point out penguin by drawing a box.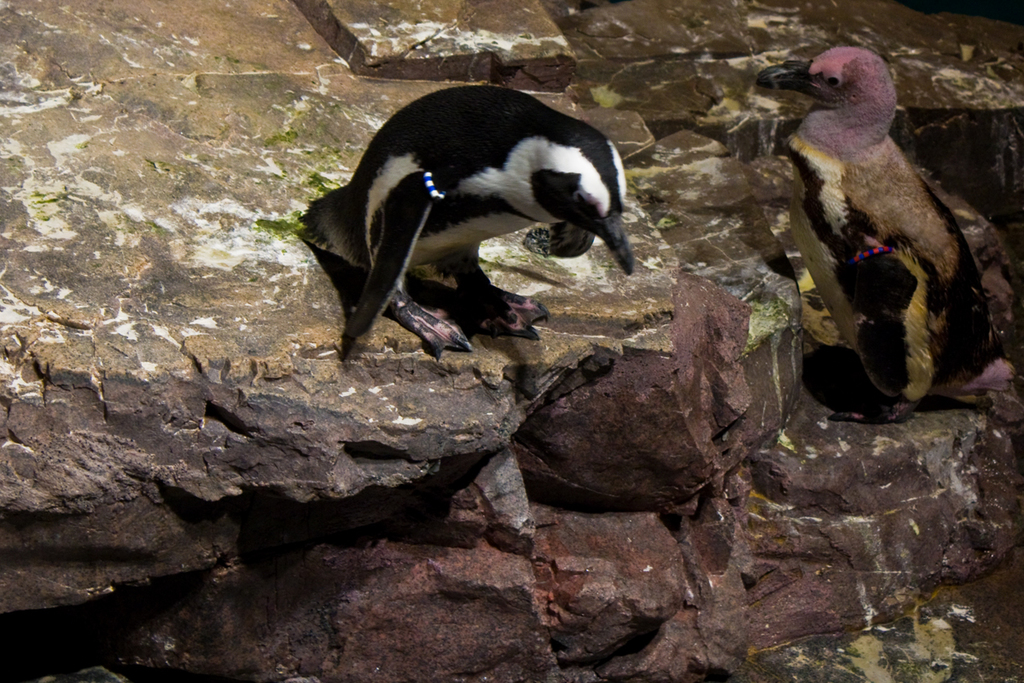
select_region(292, 84, 637, 355).
